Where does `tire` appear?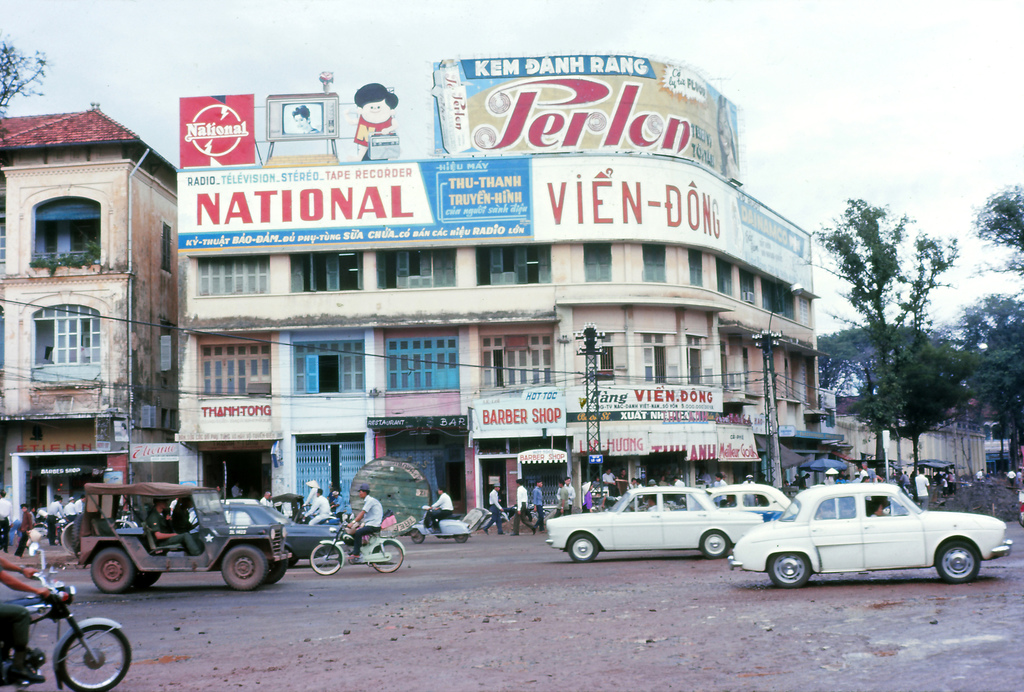
Appears at locate(91, 548, 134, 593).
